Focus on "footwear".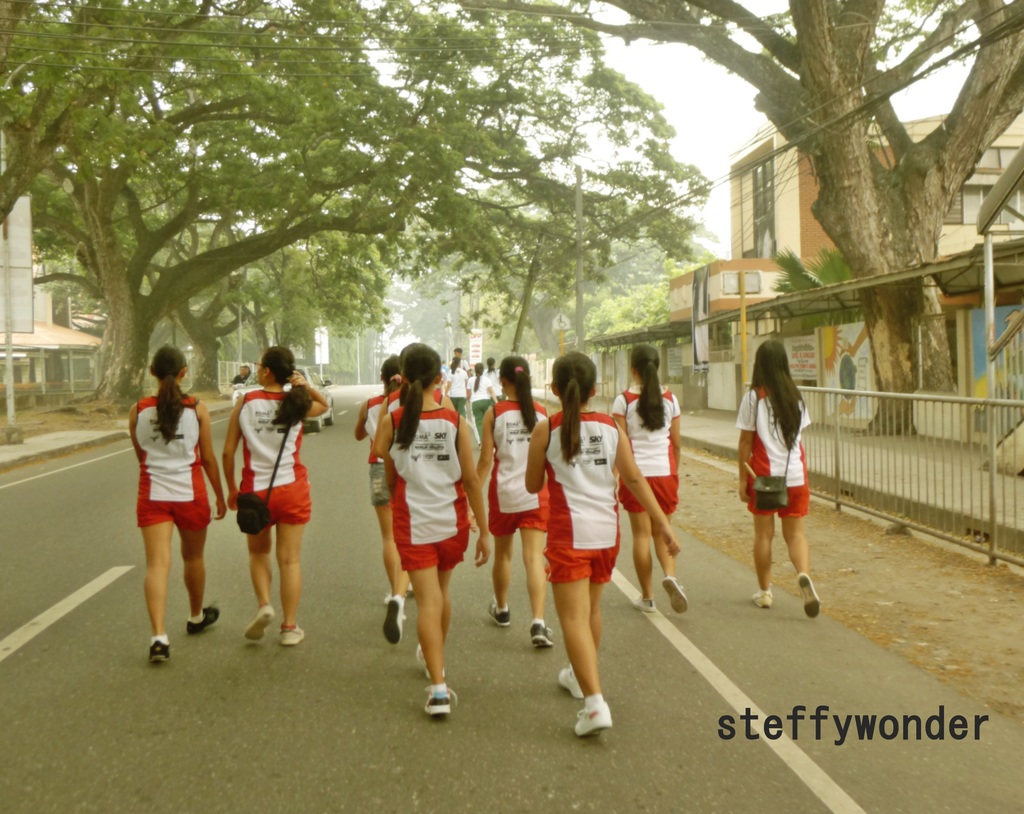
Focused at 528:621:554:651.
